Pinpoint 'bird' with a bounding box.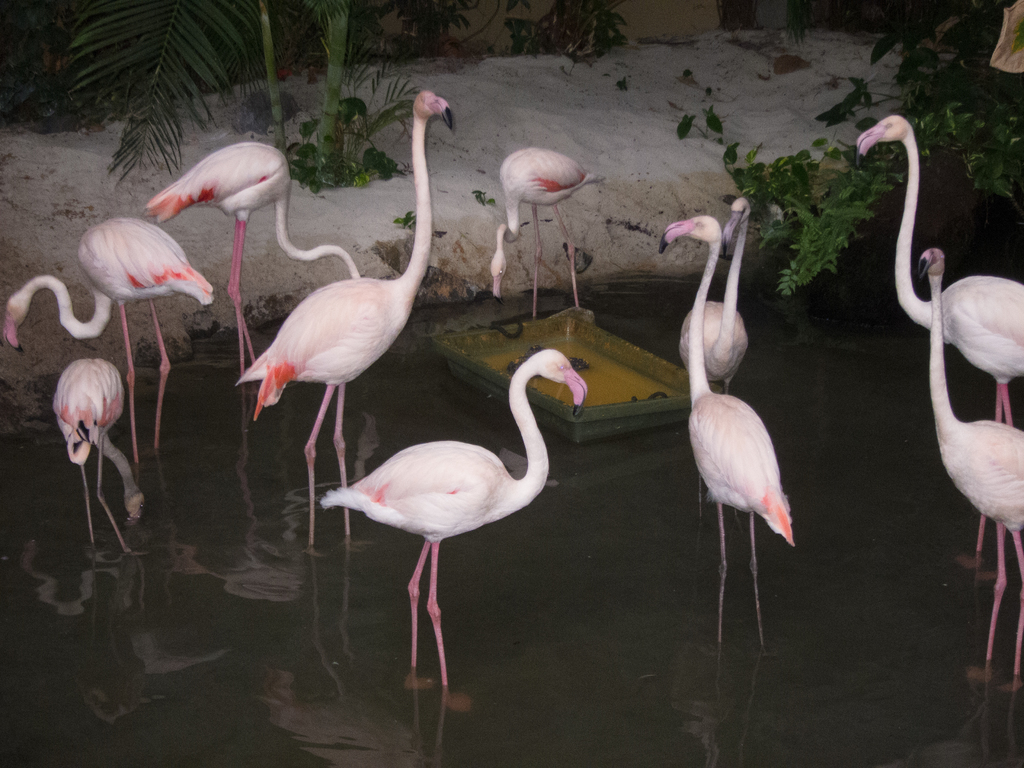
select_region(56, 355, 147, 559).
